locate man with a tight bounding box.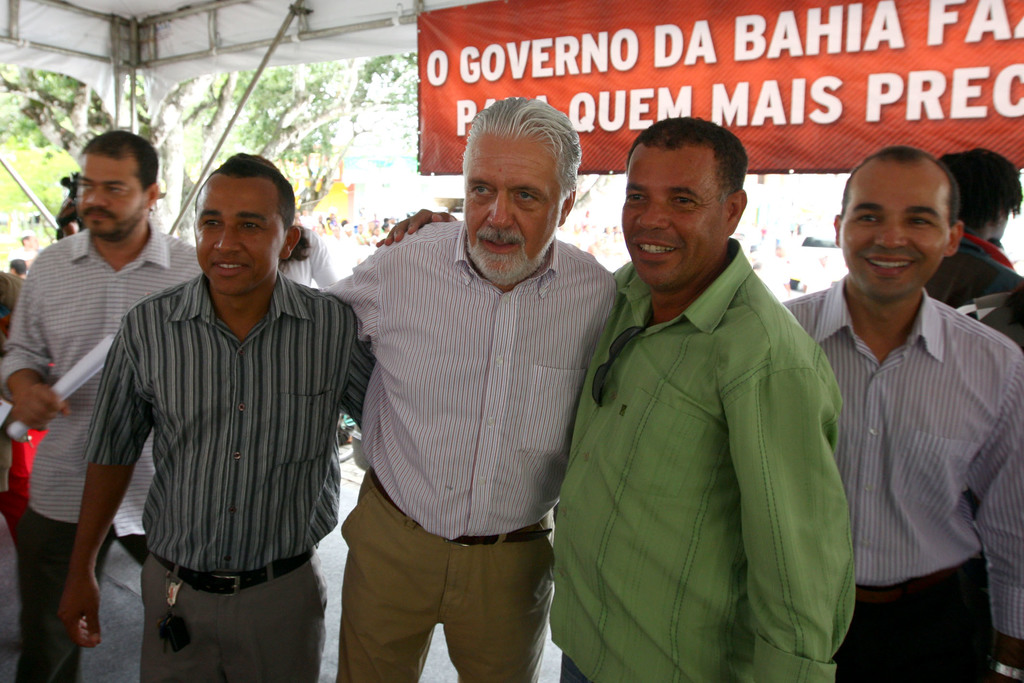
detection(780, 139, 1023, 682).
